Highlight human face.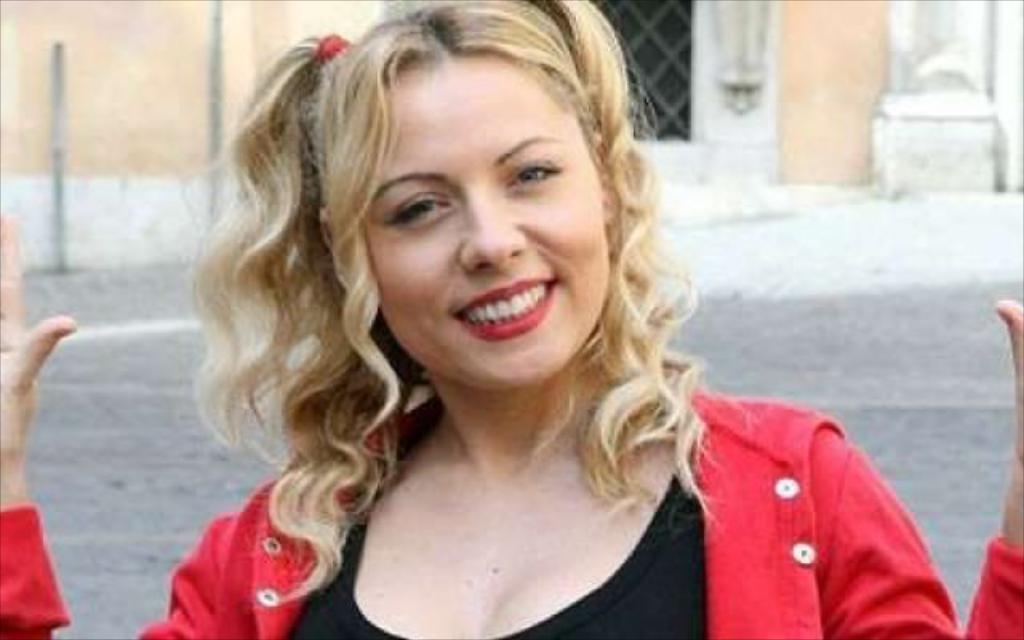
Highlighted region: 350 94 613 389.
